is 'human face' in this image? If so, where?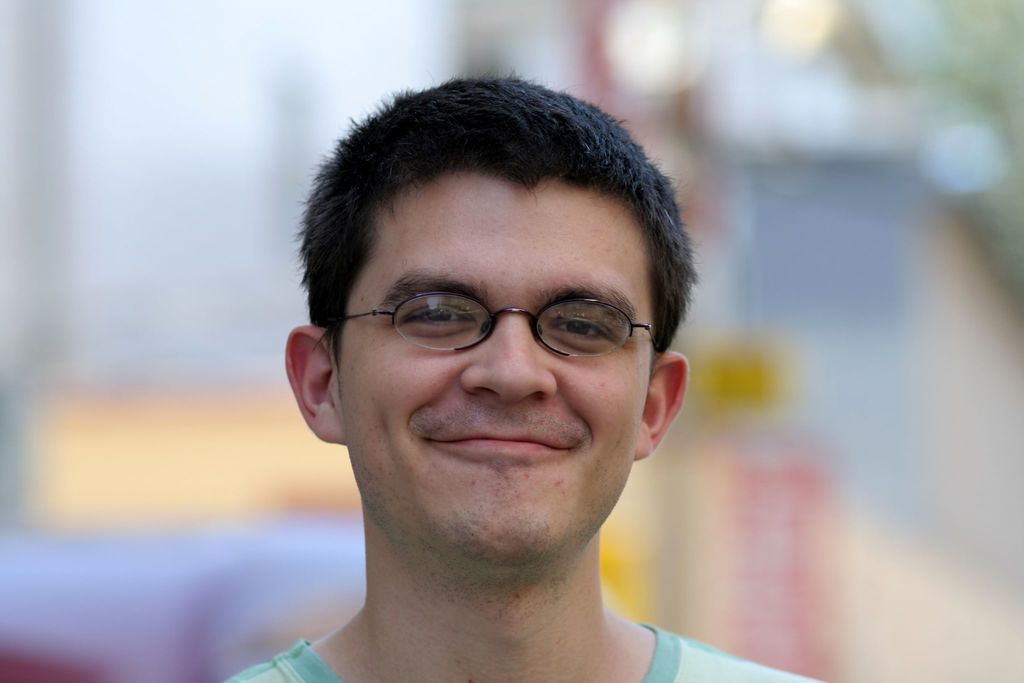
Yes, at [337,186,653,554].
